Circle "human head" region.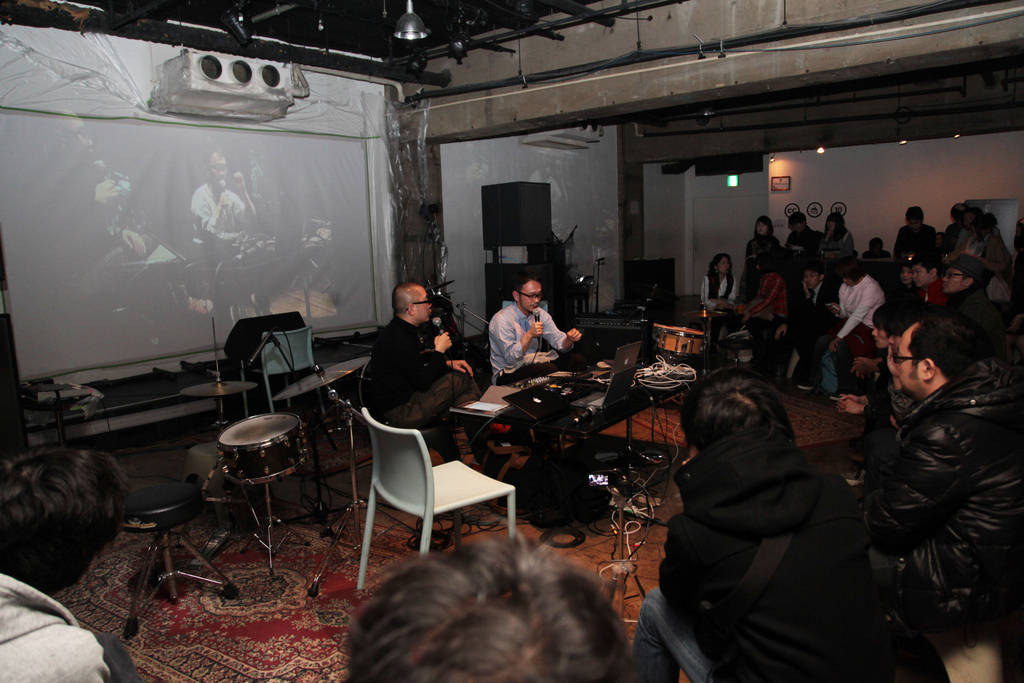
Region: [754, 252, 776, 273].
